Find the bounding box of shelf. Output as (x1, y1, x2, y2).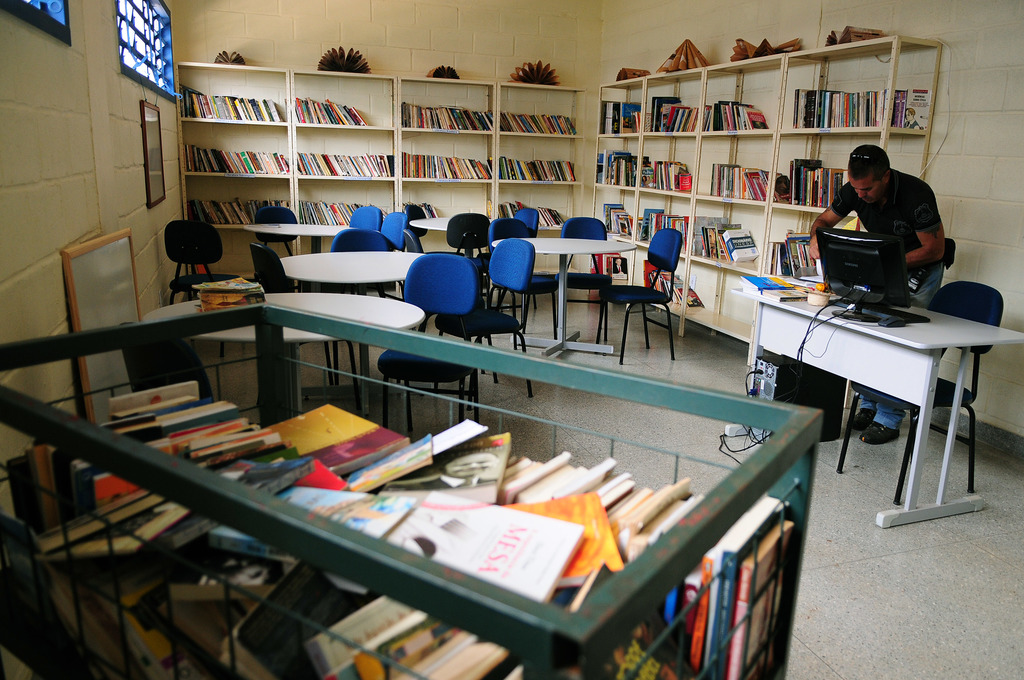
(170, 58, 588, 265).
